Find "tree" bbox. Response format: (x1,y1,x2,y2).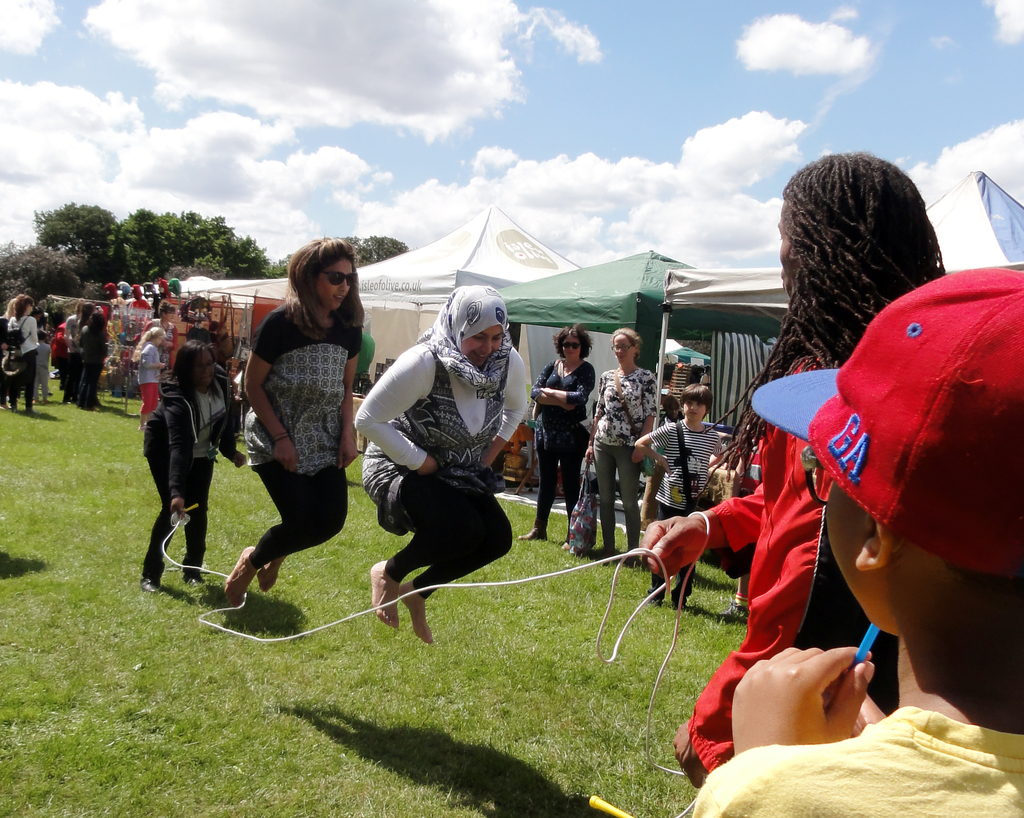
(36,200,120,252).
